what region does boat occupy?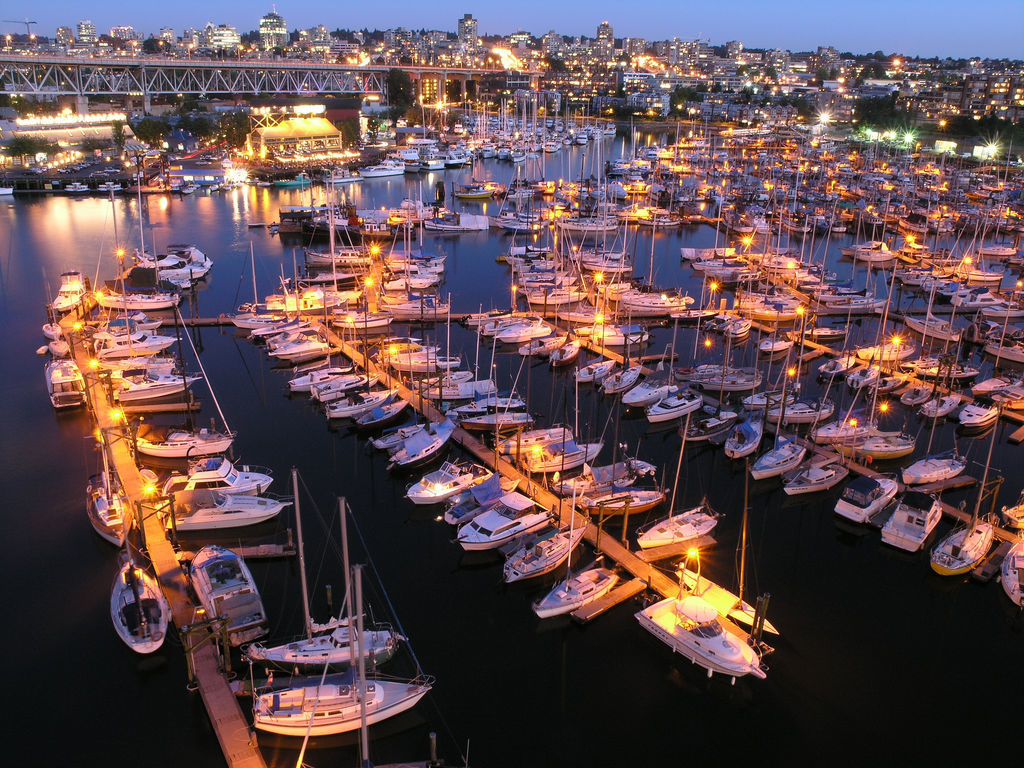
(x1=86, y1=424, x2=137, y2=546).
